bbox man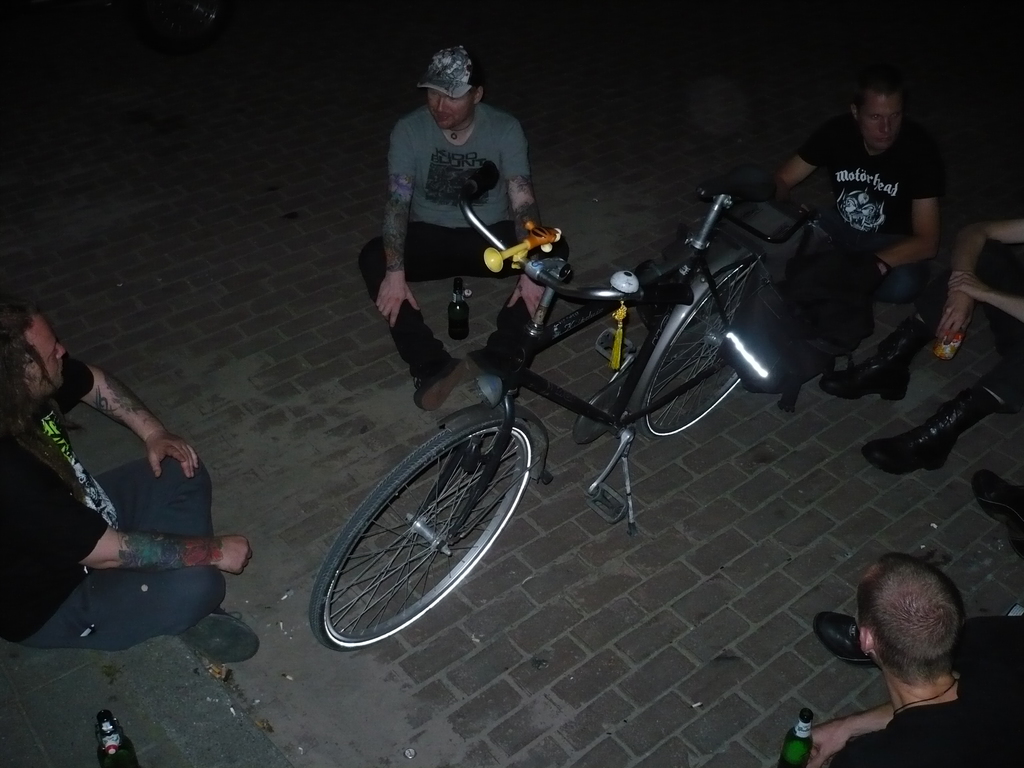
[359,48,550,408]
